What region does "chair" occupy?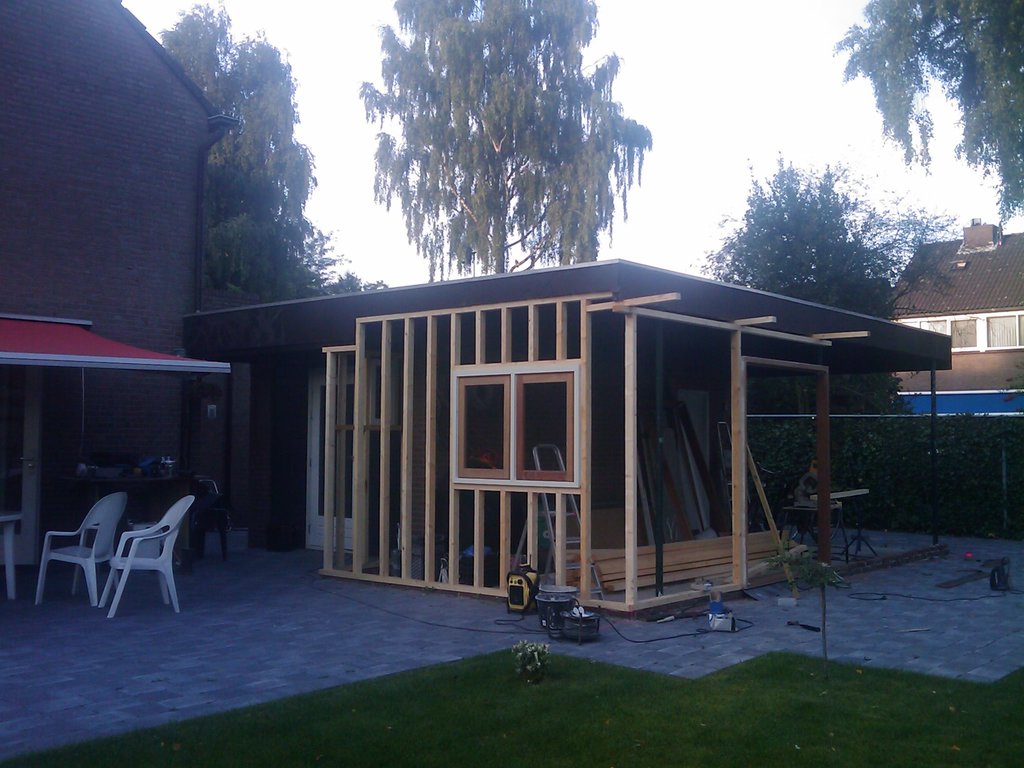
bbox=(33, 491, 124, 605).
